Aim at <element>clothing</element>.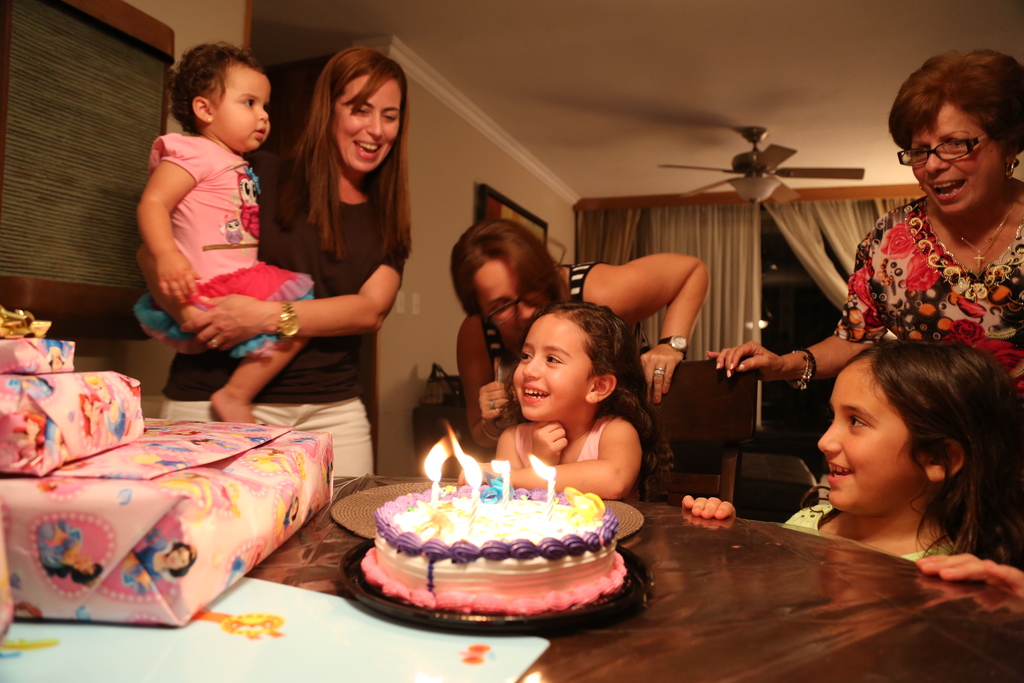
Aimed at region(479, 254, 657, 458).
